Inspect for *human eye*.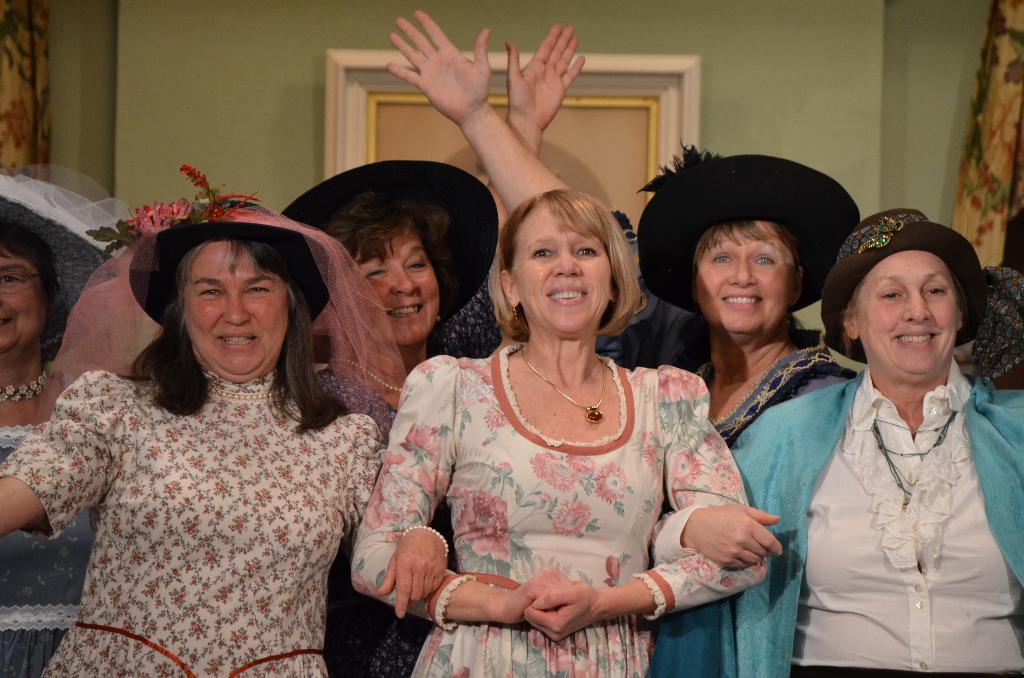
Inspection: 924, 282, 945, 302.
